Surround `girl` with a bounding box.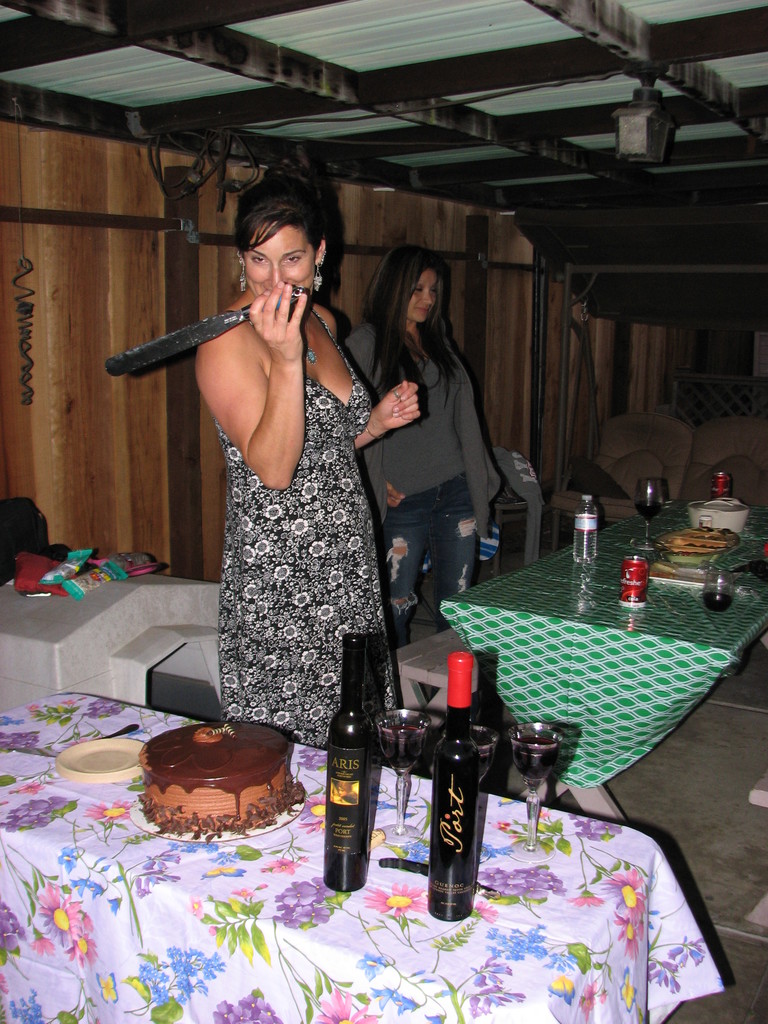
195/180/412/750.
